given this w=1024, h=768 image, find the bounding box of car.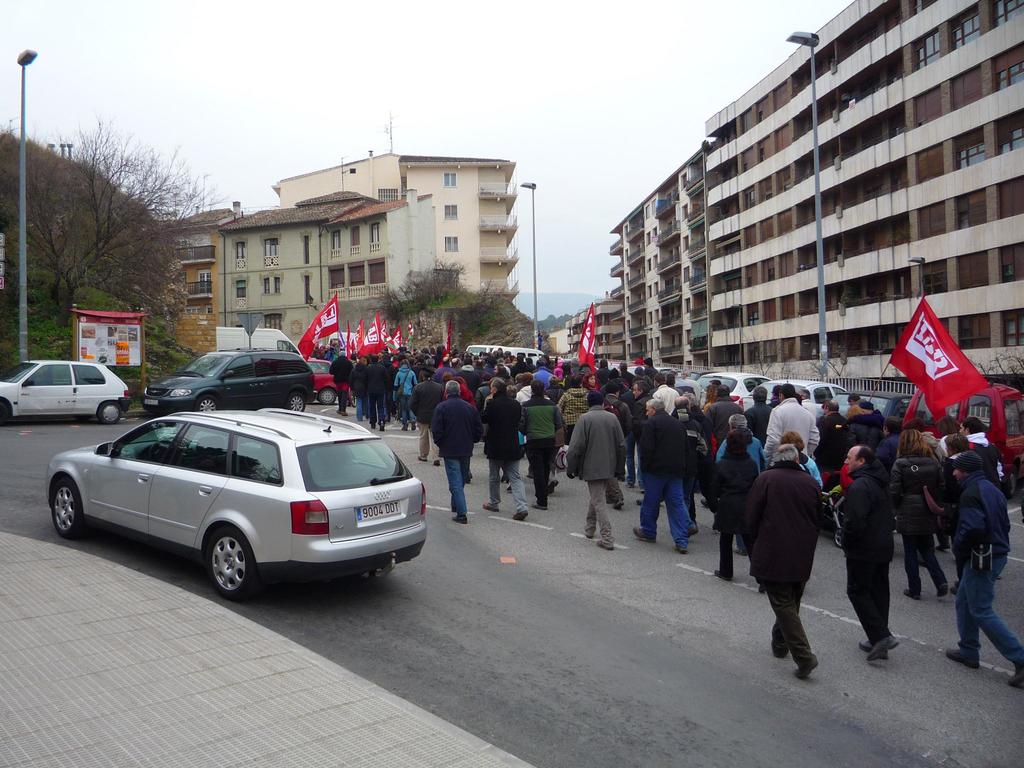
605,361,620,369.
